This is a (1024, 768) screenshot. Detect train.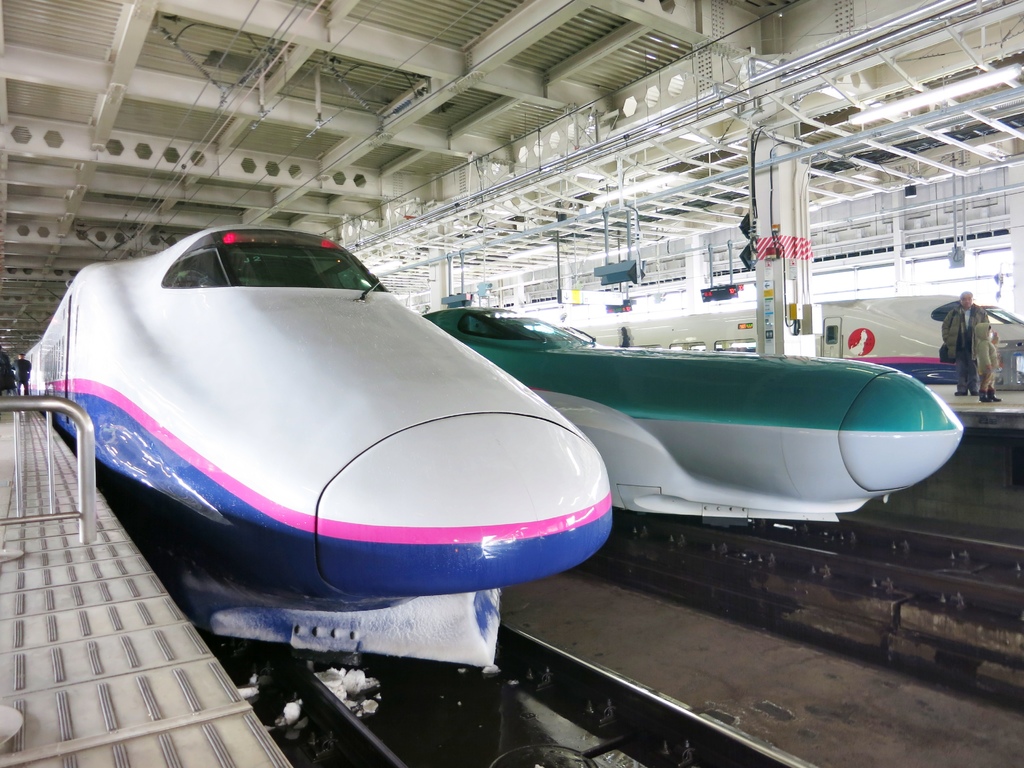
bbox(578, 296, 1023, 383).
